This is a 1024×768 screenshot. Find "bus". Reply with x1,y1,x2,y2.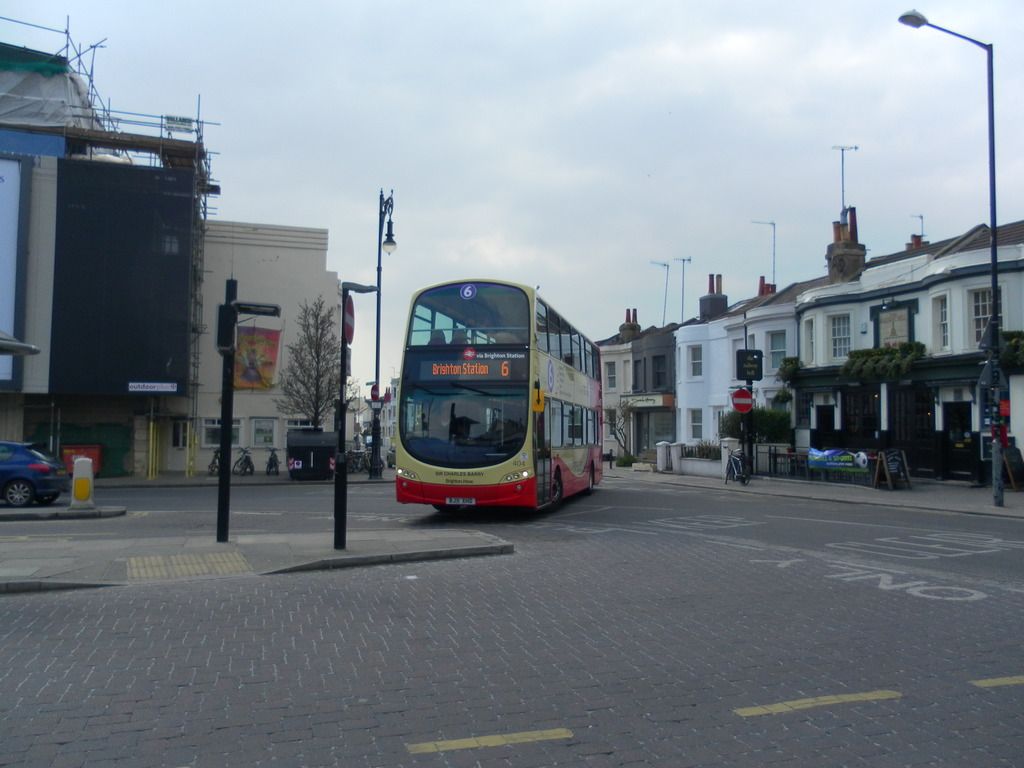
390,275,606,520.
